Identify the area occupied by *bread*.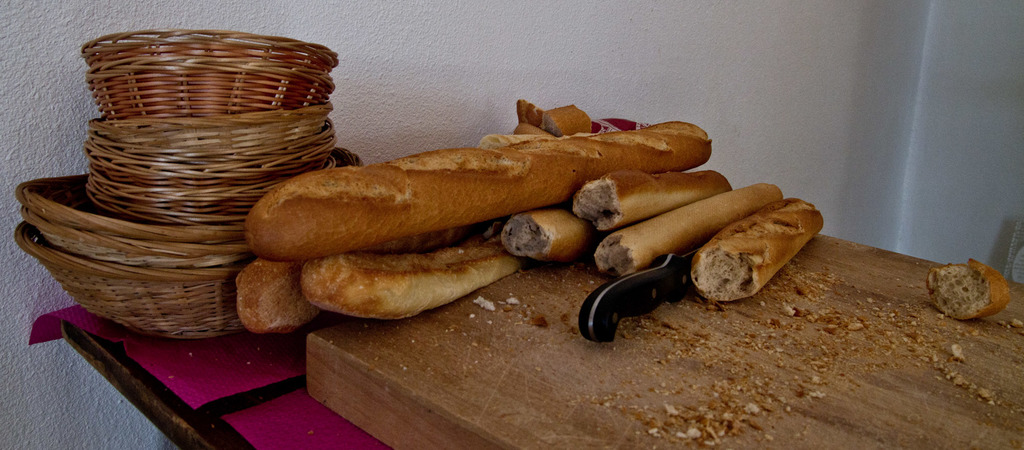
Area: (left=920, top=266, right=1012, bottom=322).
